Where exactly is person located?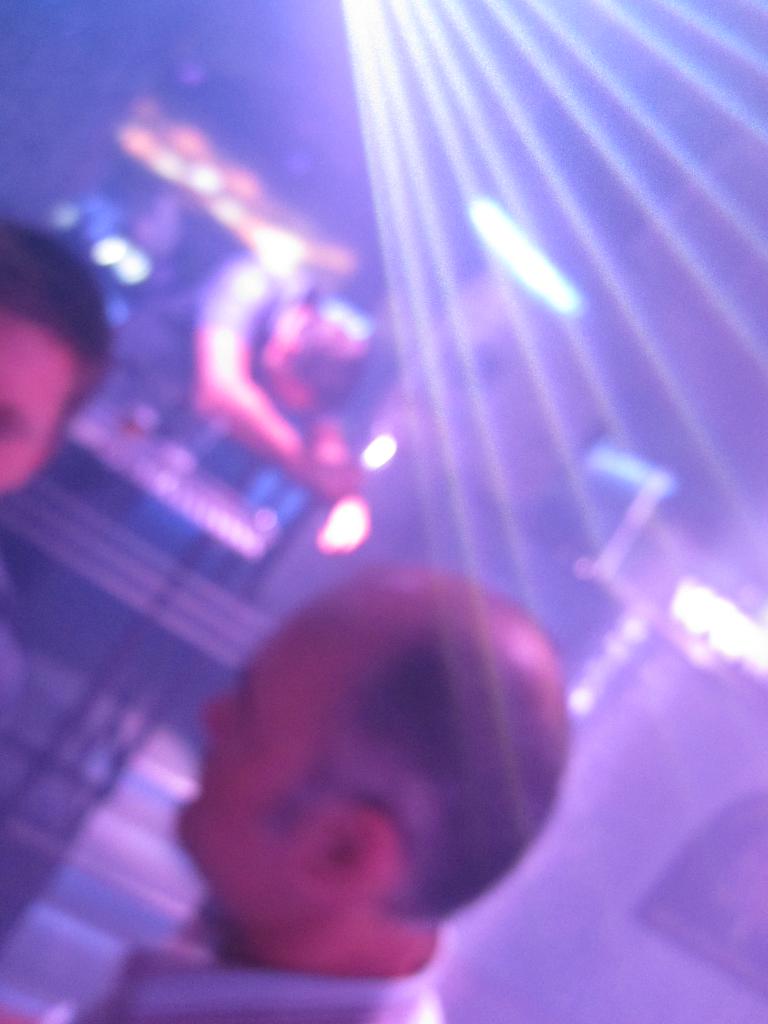
Its bounding box is 70,564,577,1023.
